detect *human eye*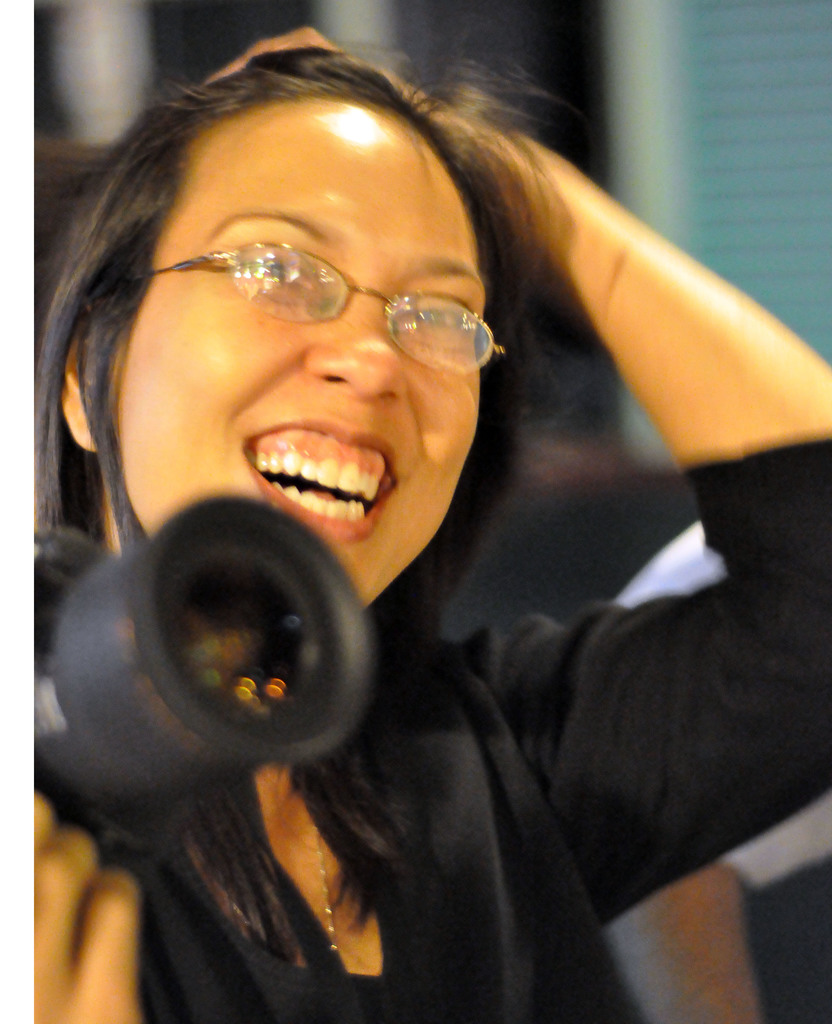
l=402, t=305, r=468, b=333
